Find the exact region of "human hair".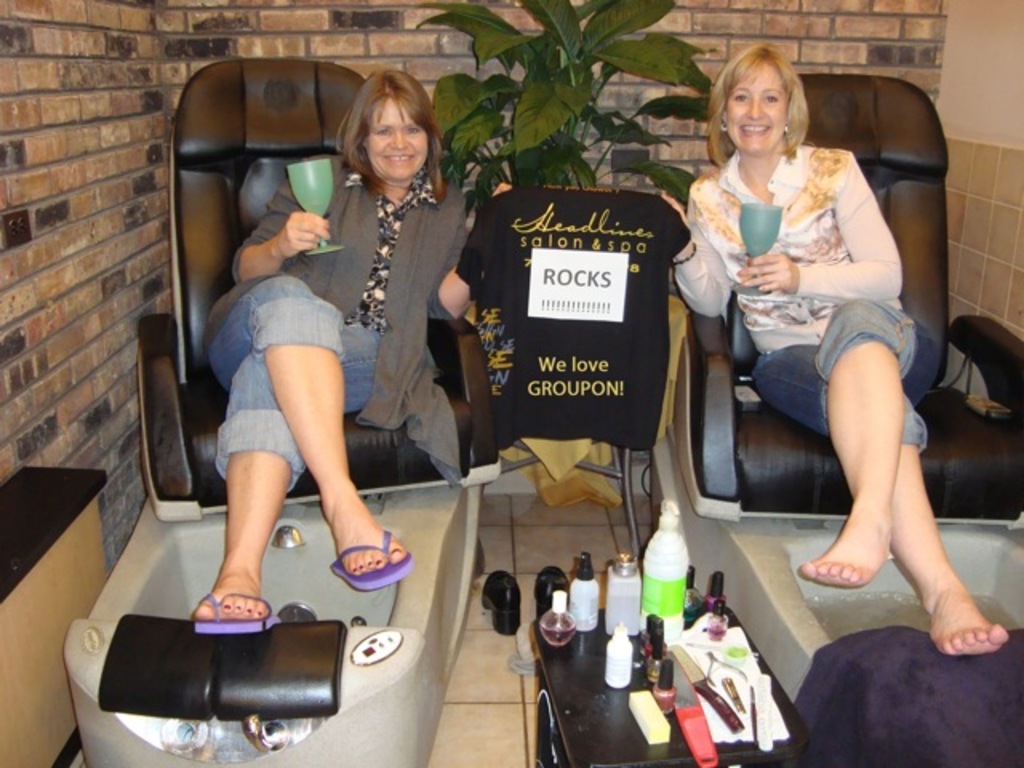
Exact region: pyautogui.locateOnScreen(333, 69, 445, 208).
